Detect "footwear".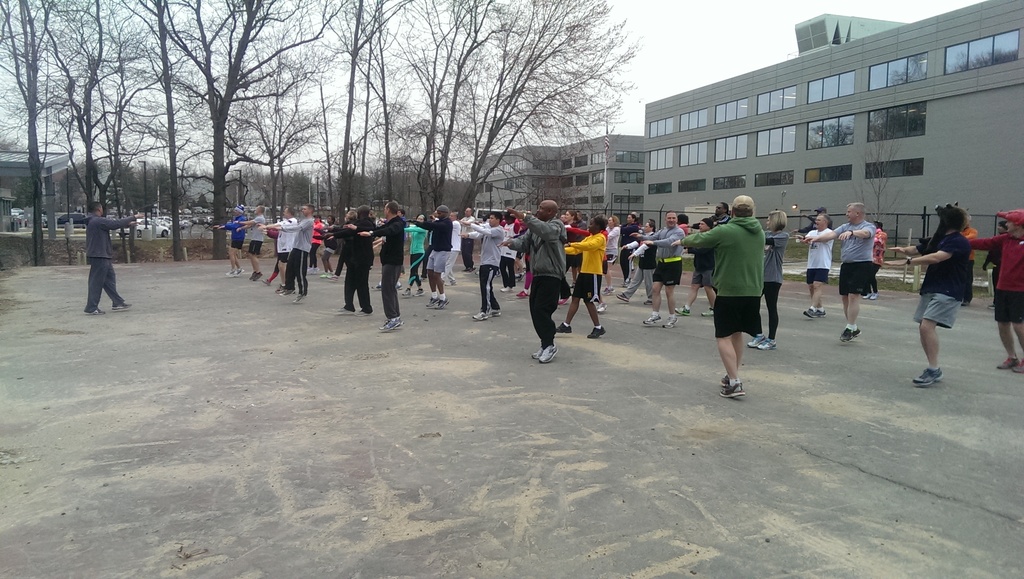
Detected at {"left": 335, "top": 305, "right": 349, "bottom": 317}.
